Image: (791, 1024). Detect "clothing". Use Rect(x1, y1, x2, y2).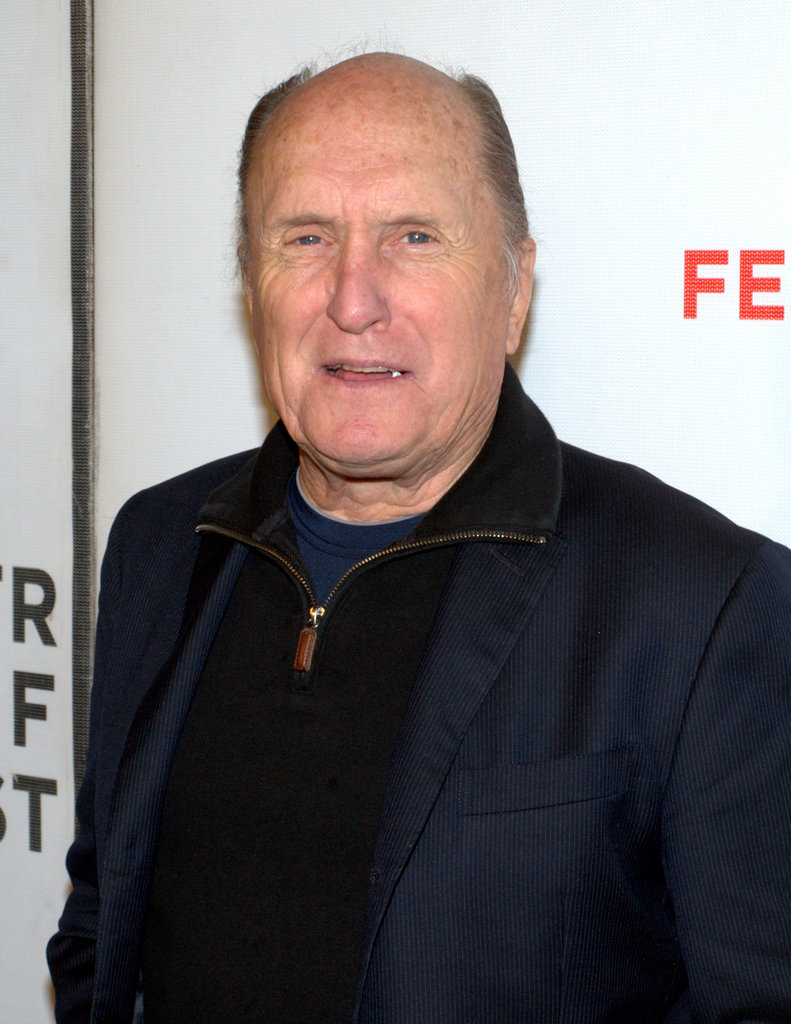
Rect(67, 317, 768, 1023).
